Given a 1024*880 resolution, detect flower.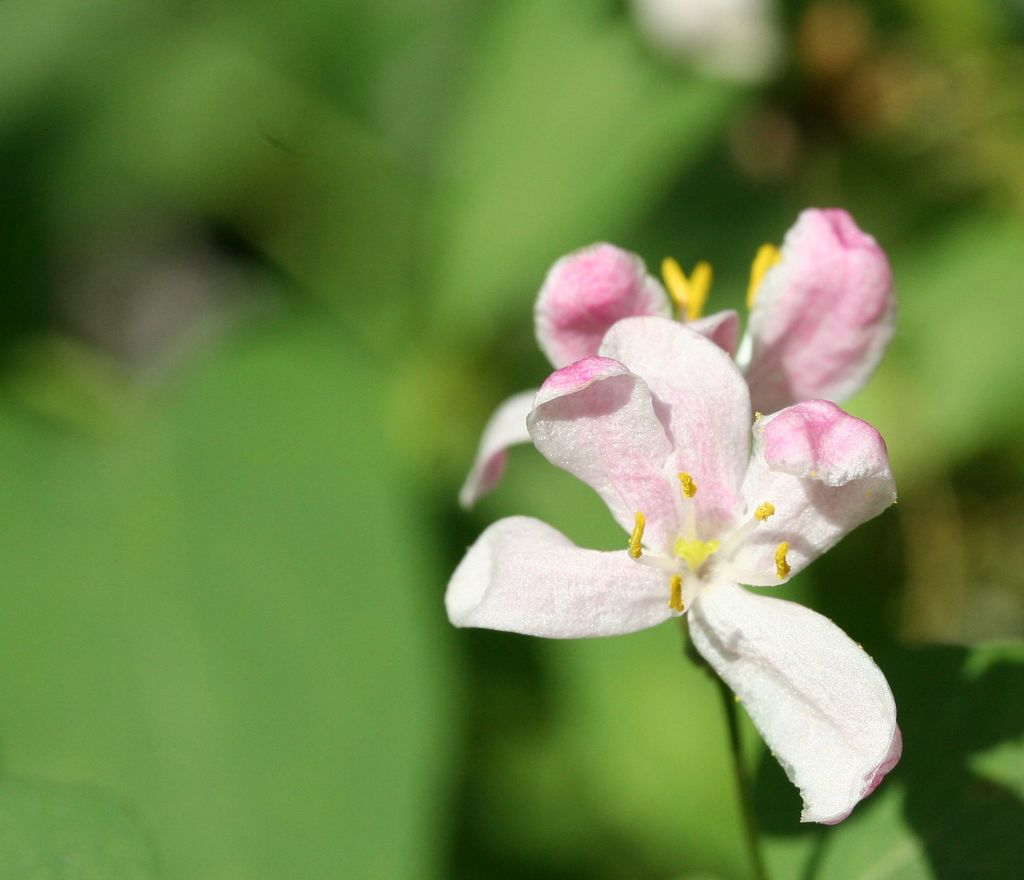
left=448, top=293, right=928, bottom=857.
